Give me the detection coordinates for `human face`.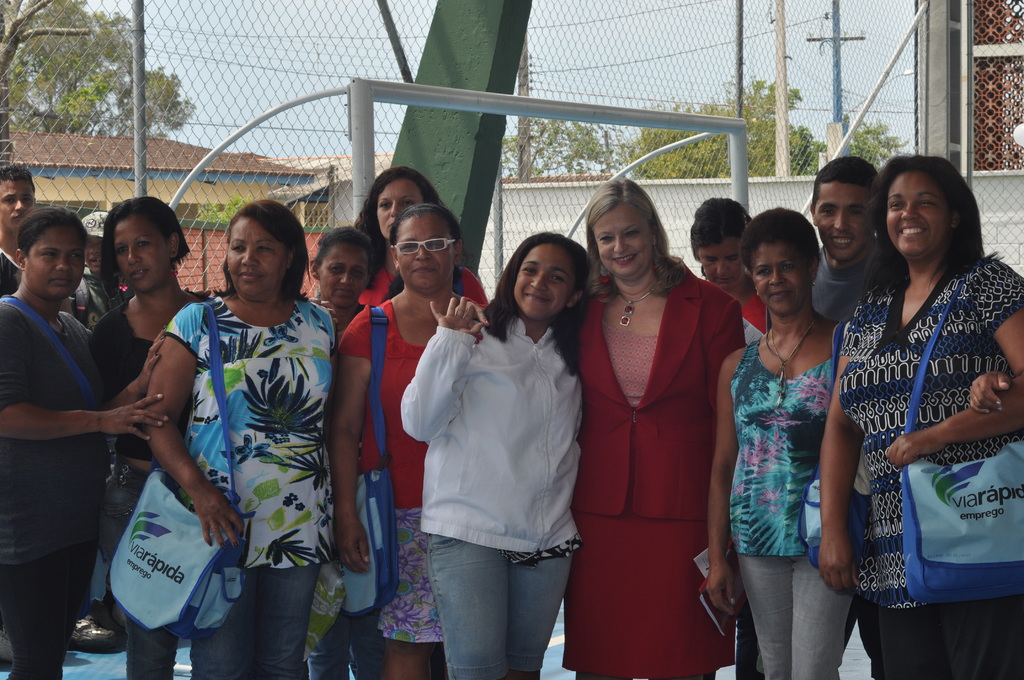
locate(0, 178, 40, 234).
